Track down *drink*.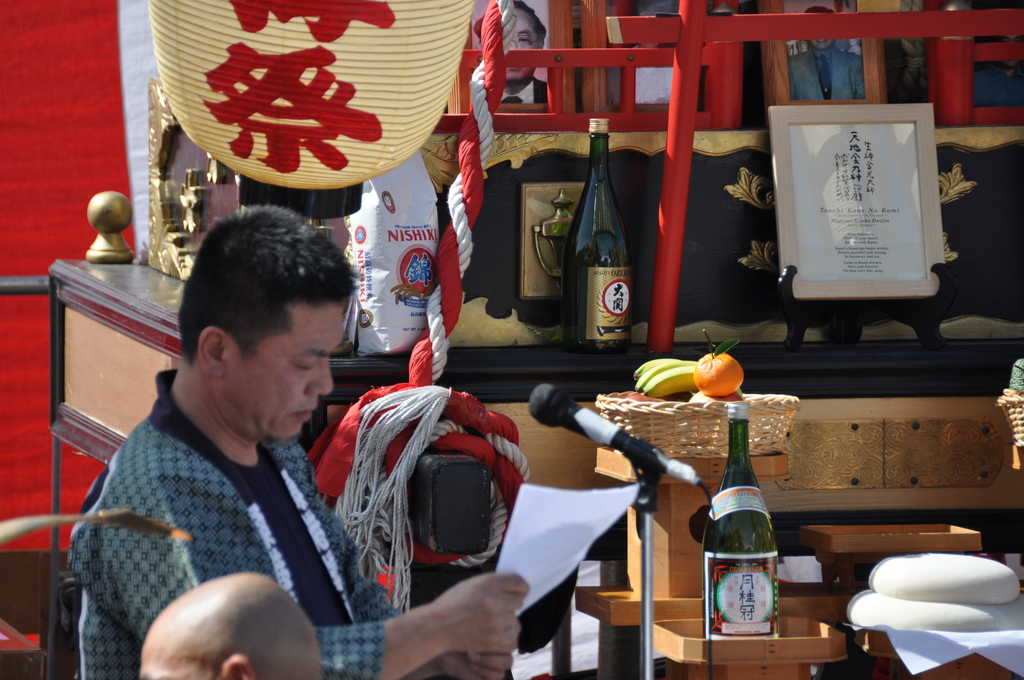
Tracked to [703, 403, 781, 639].
